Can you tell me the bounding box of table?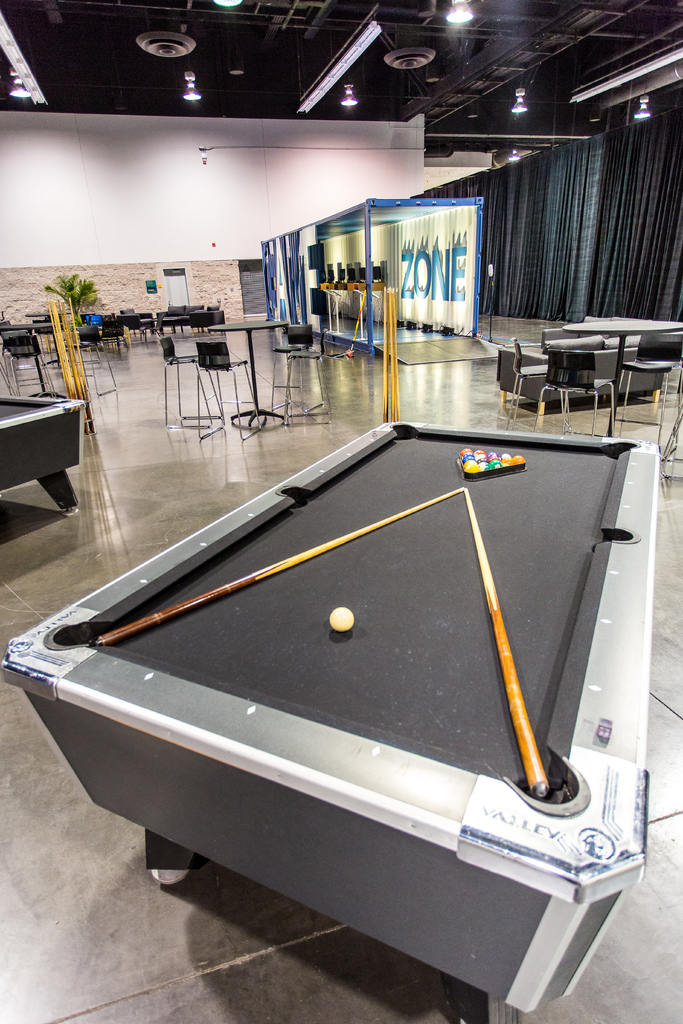
[x1=0, y1=391, x2=86, y2=517].
